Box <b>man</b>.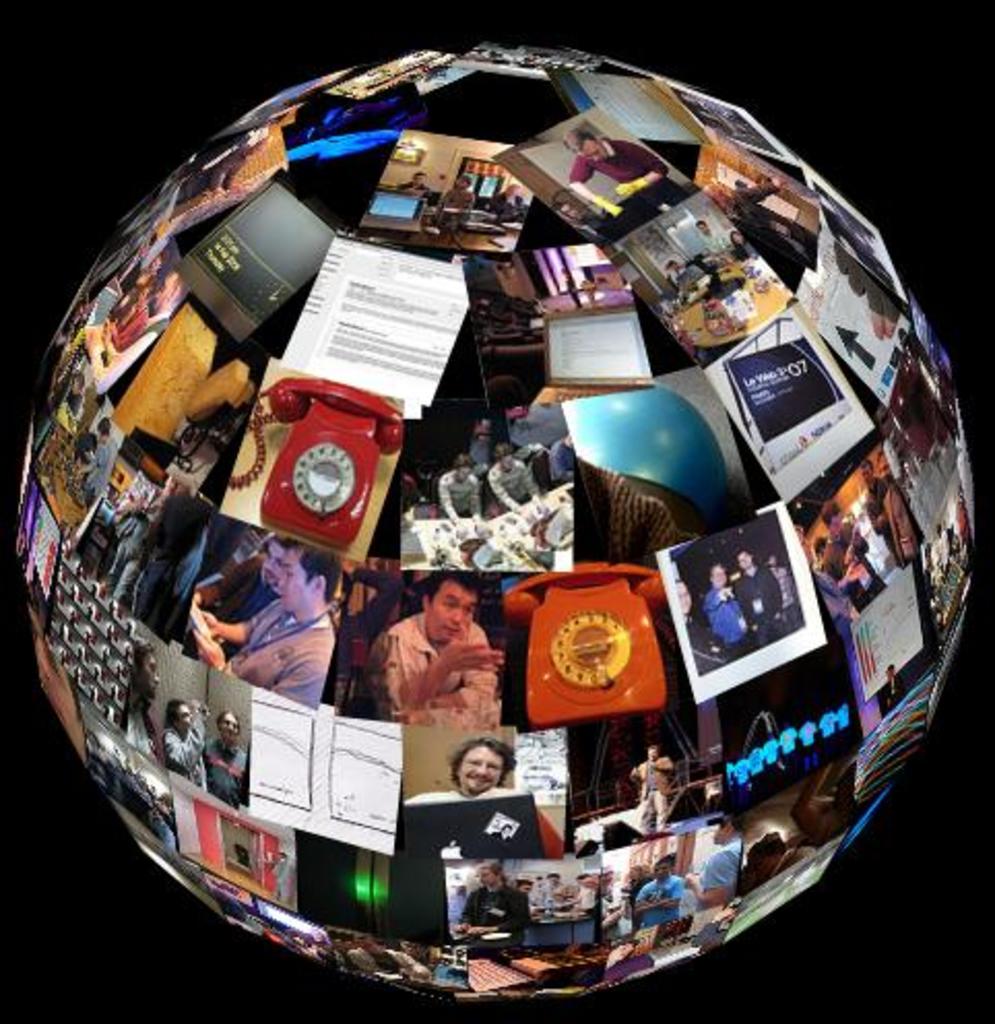
339 931 434 979.
